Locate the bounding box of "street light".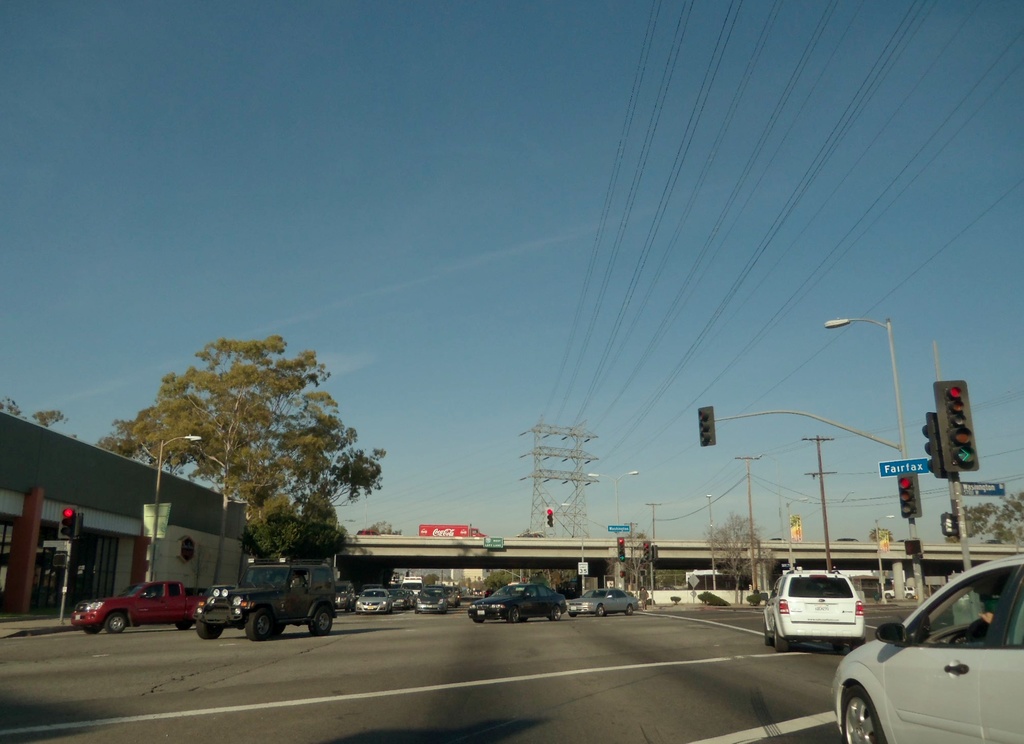
Bounding box: (147, 434, 200, 576).
